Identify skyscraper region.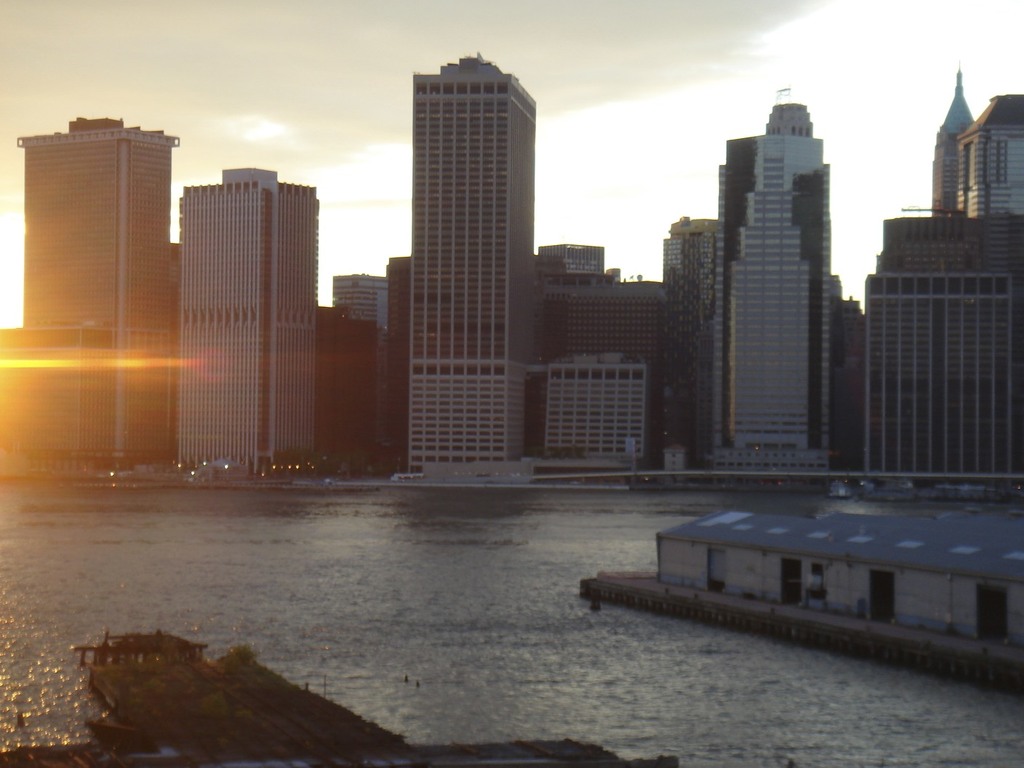
Region: pyautogui.locateOnScreen(406, 44, 532, 481).
